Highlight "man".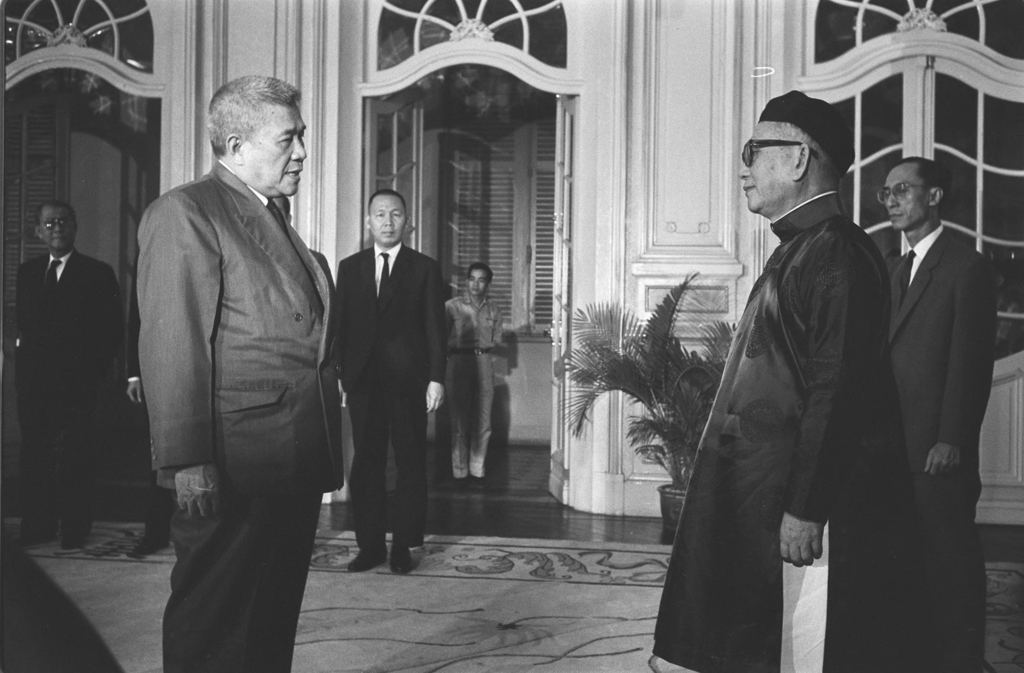
Highlighted region: (268,194,332,494).
